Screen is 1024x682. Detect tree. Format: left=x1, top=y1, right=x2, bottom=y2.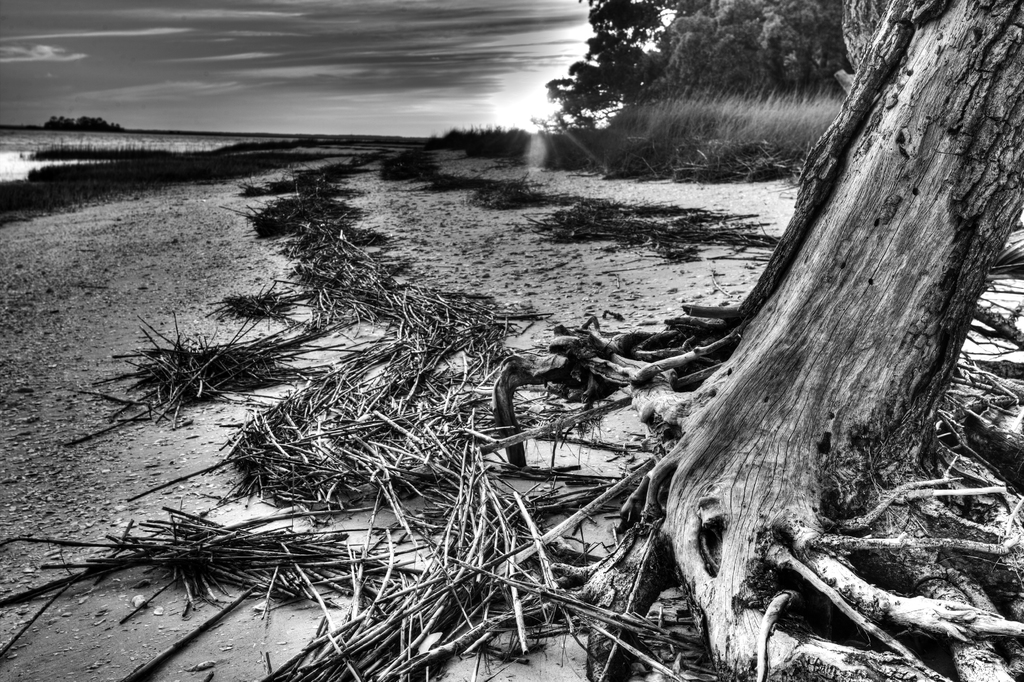
left=477, top=0, right=1020, bottom=681.
